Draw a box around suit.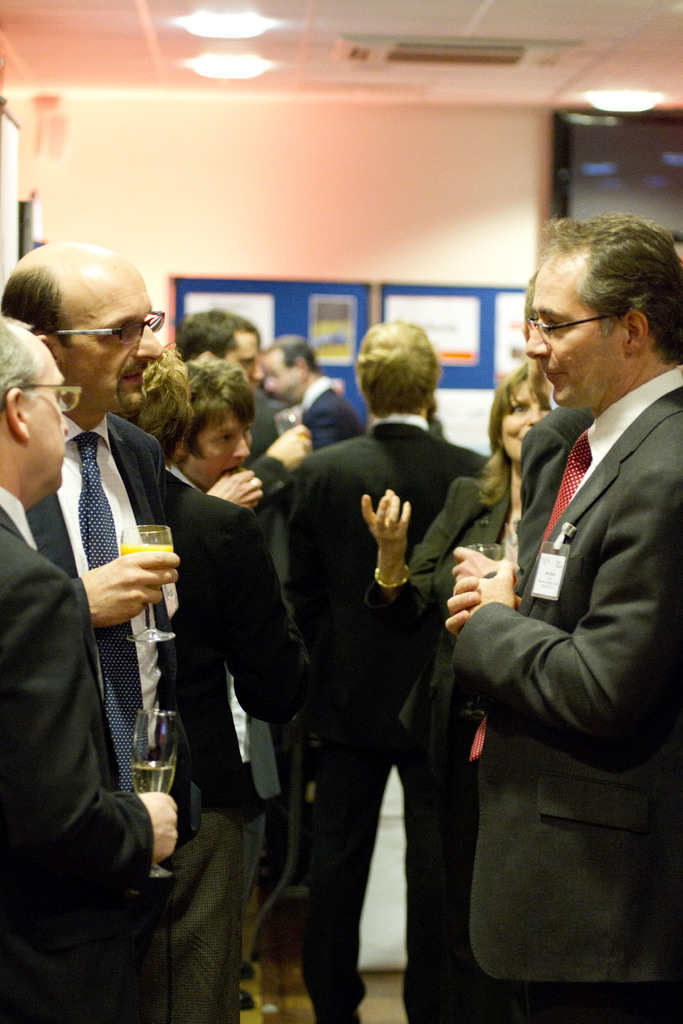
left=169, top=459, right=317, bottom=1023.
